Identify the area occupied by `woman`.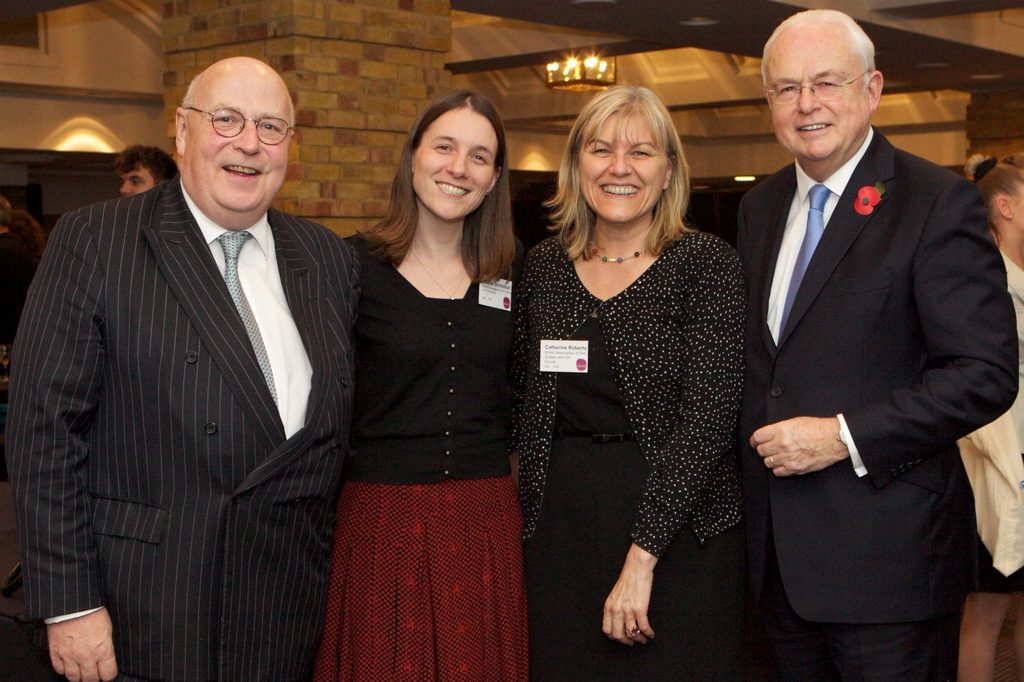
Area: pyautogui.locateOnScreen(341, 84, 529, 681).
